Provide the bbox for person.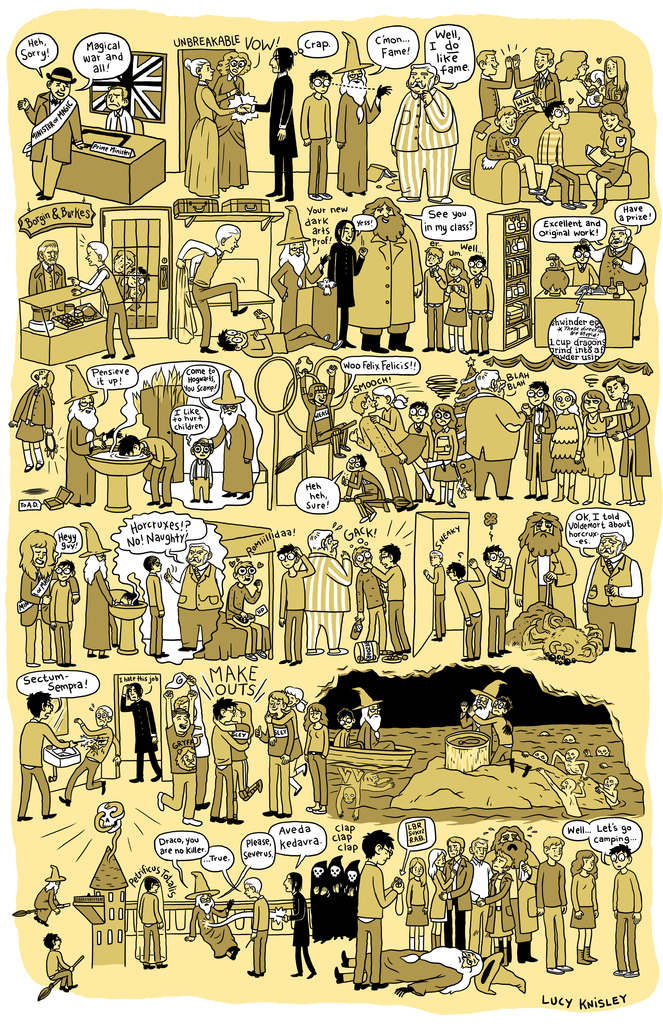
bbox(263, 684, 314, 788).
